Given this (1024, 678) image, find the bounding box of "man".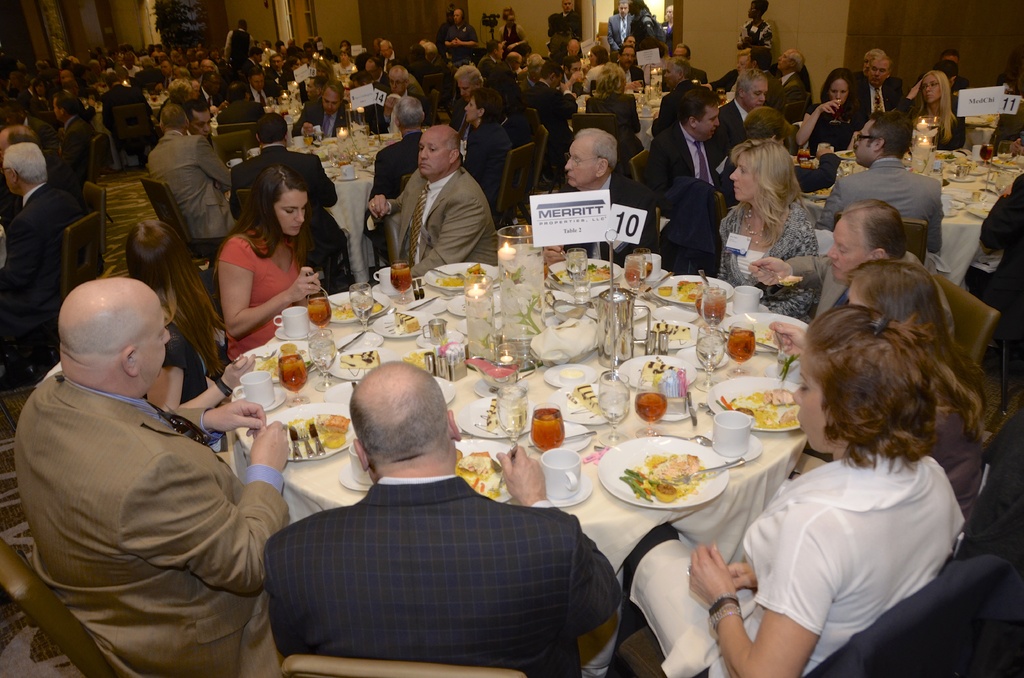
crop(524, 61, 578, 134).
